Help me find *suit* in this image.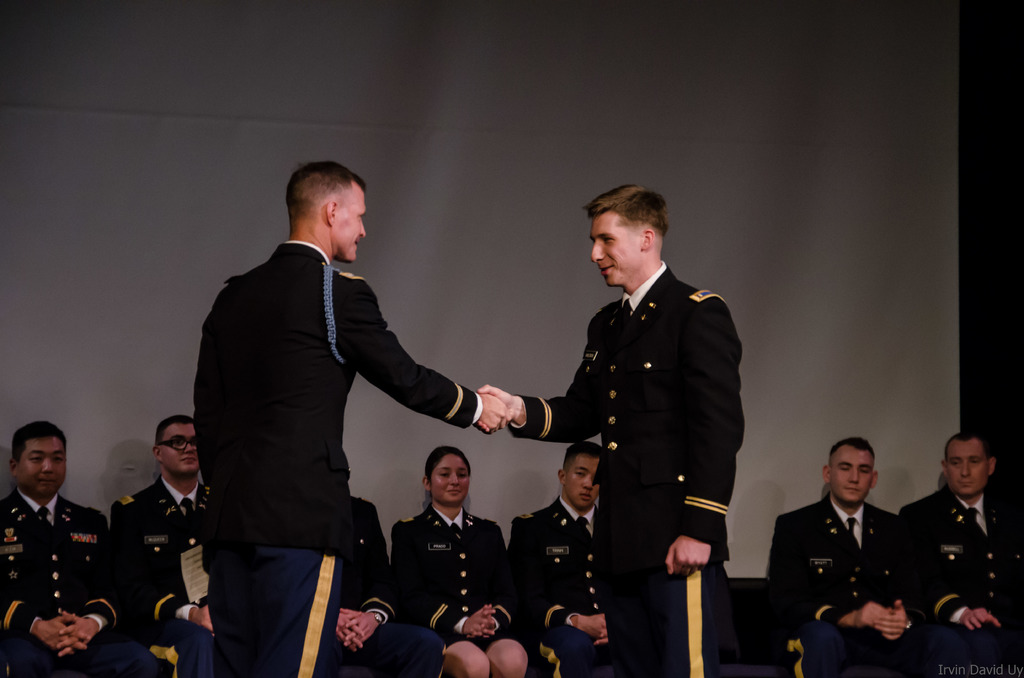
Found it: (109,476,215,677).
